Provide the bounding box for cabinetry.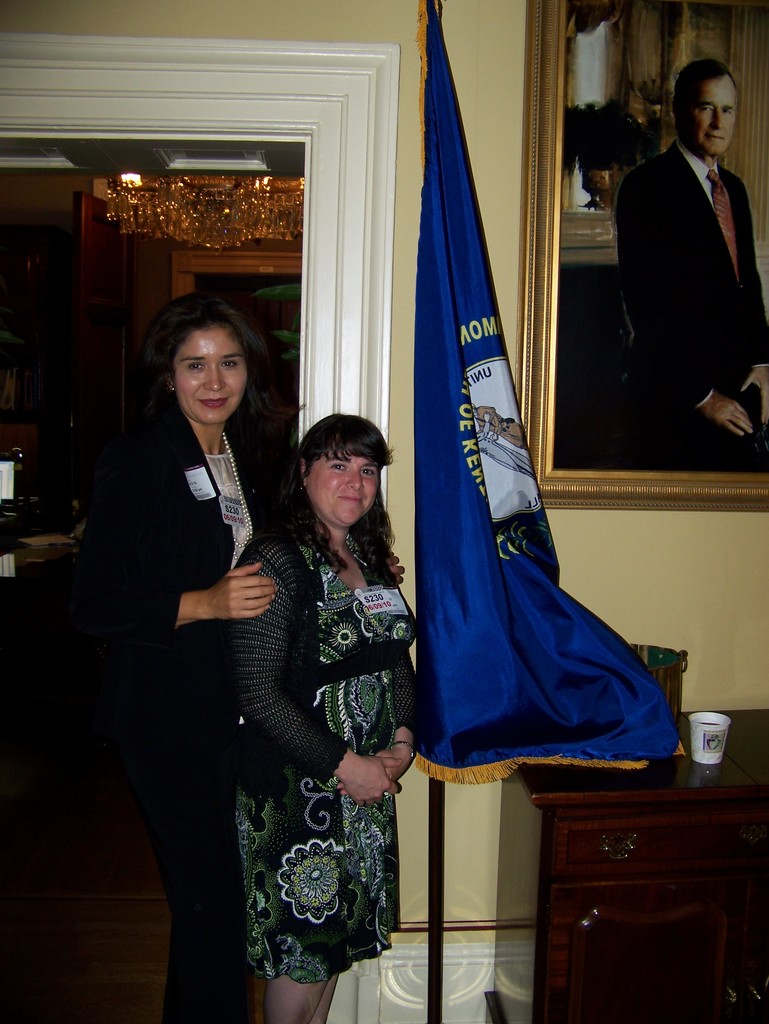
[486, 712, 768, 1023].
